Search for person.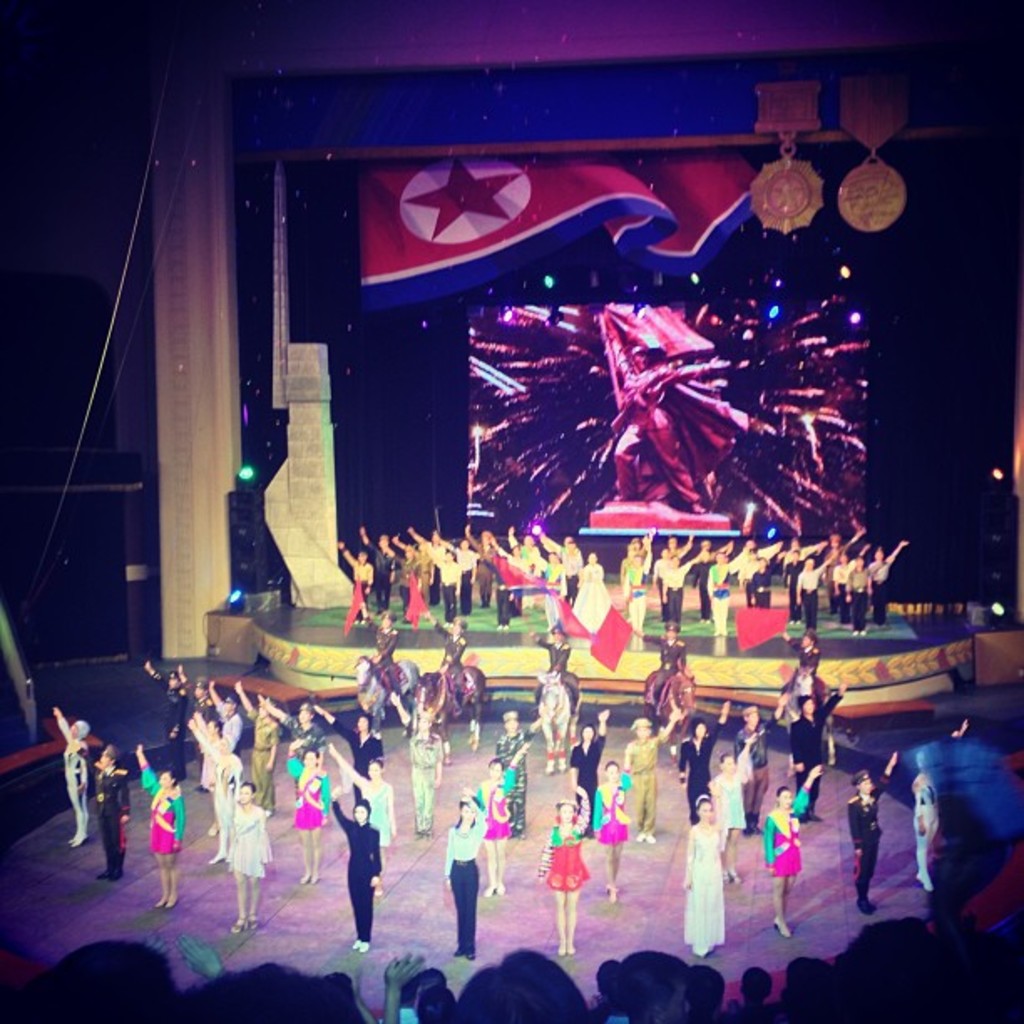
Found at box(54, 708, 92, 837).
